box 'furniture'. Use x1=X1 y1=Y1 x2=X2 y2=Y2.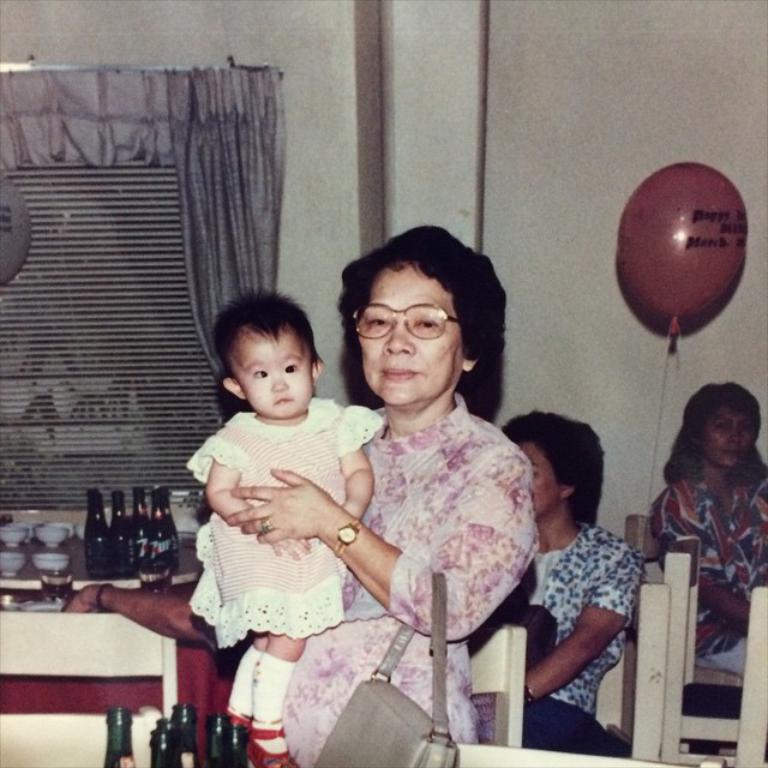
x1=0 y1=610 x2=180 y2=767.
